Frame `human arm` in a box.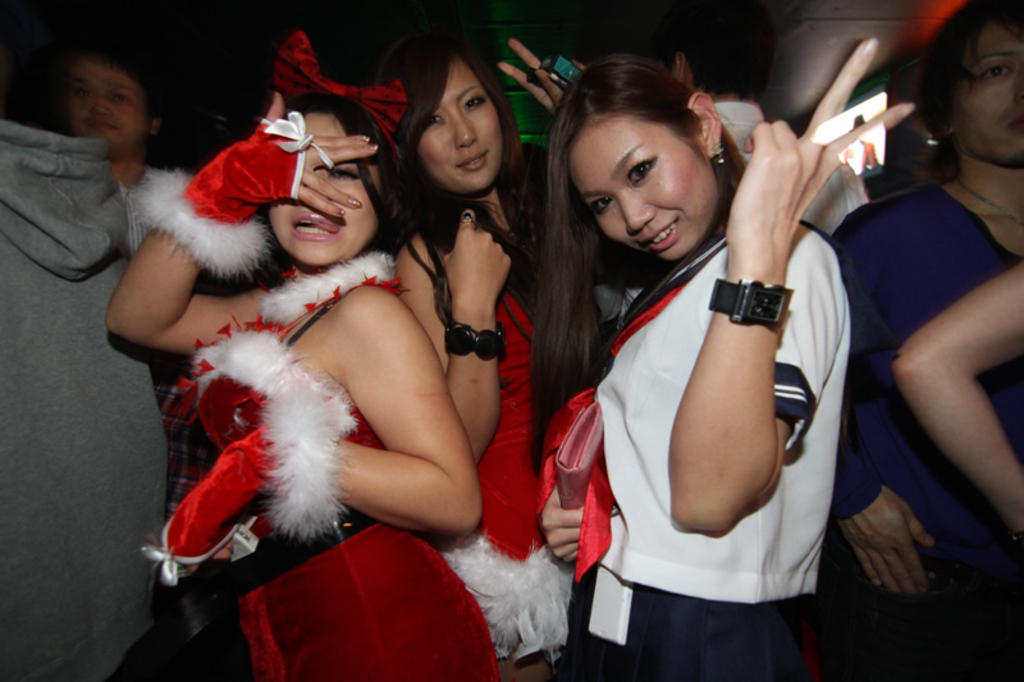
select_region(394, 200, 524, 463).
